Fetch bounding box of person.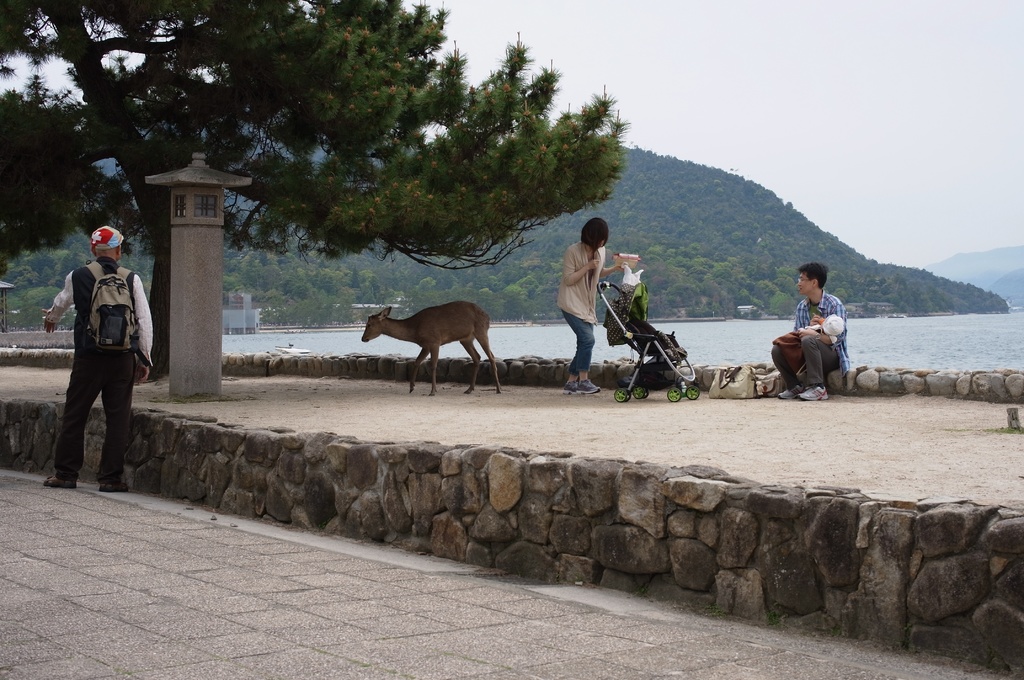
Bbox: {"left": 49, "top": 220, "right": 147, "bottom": 486}.
